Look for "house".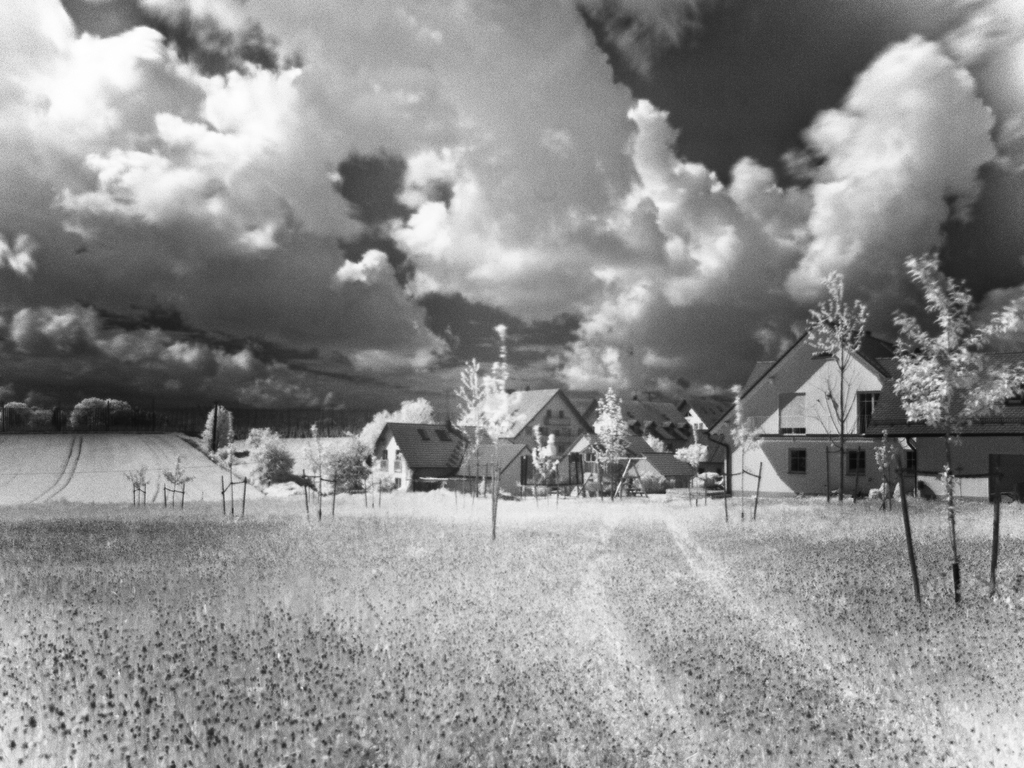
Found: (372,415,477,486).
